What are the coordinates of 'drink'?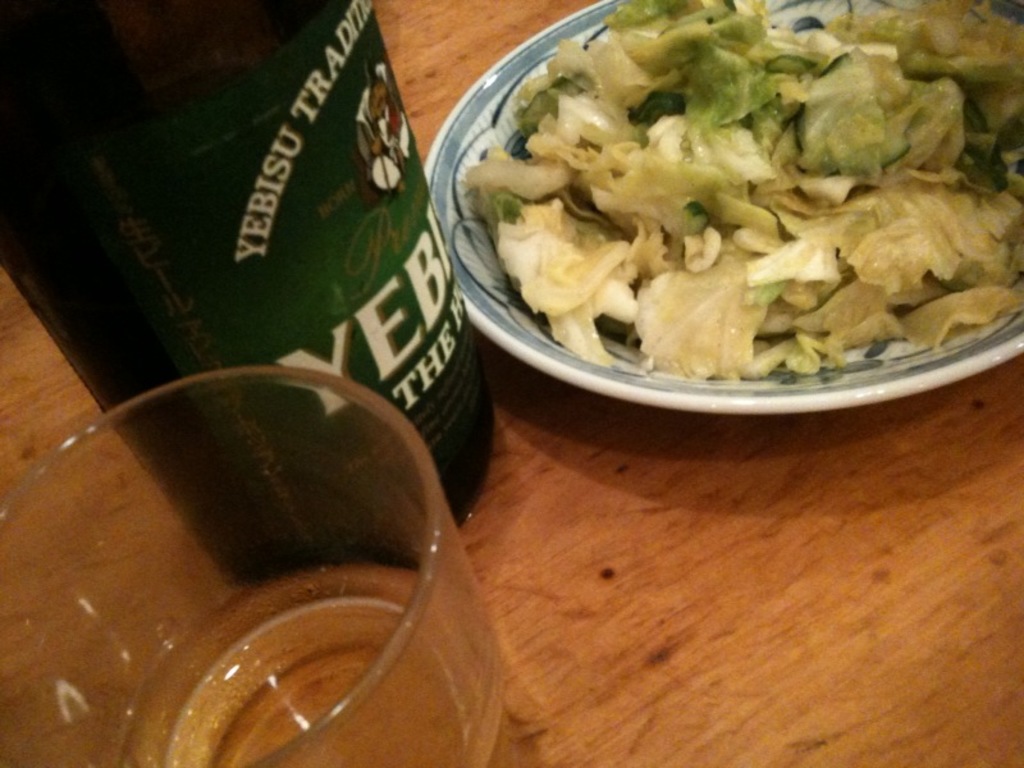
region(115, 568, 529, 767).
